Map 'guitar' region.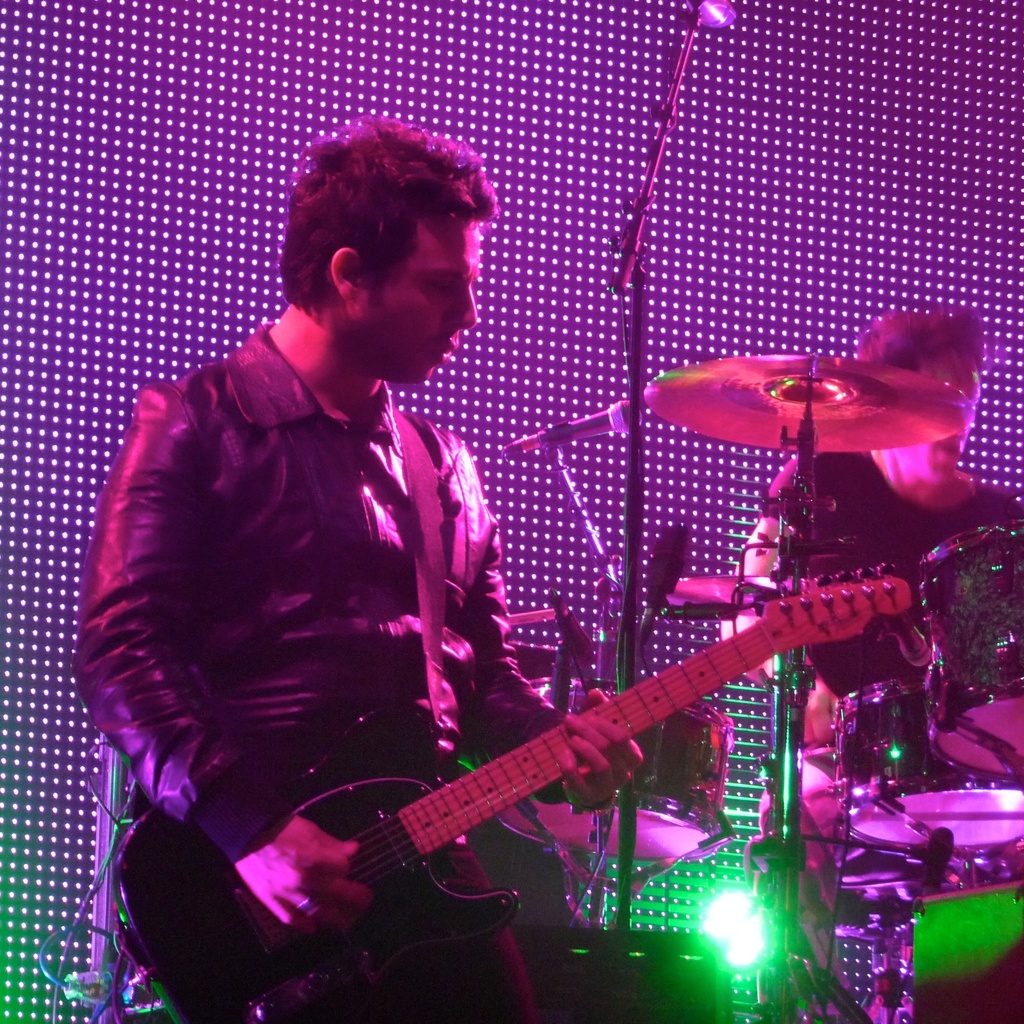
Mapped to box(138, 526, 934, 1021).
